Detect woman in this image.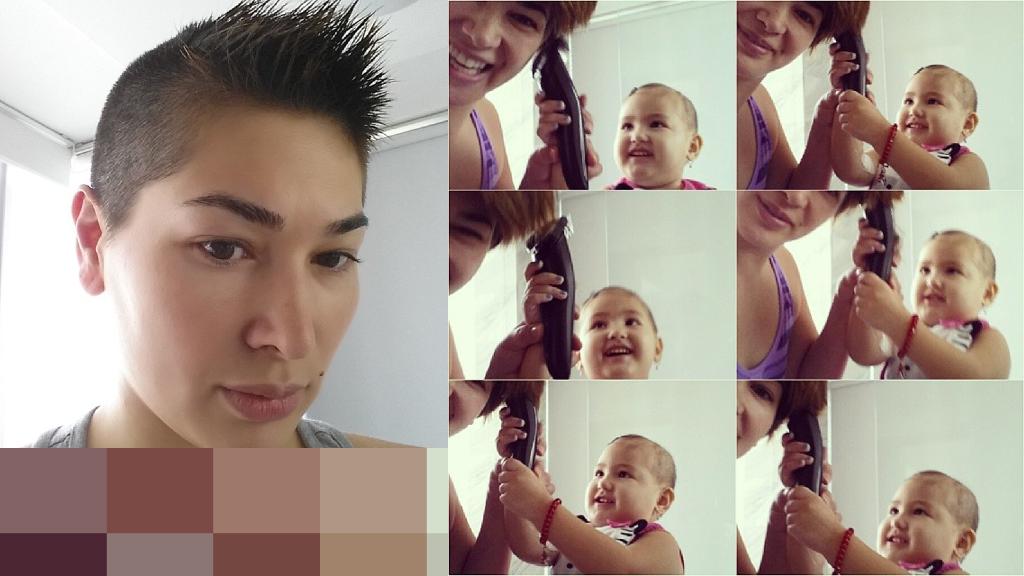
Detection: box=[444, 0, 610, 195].
